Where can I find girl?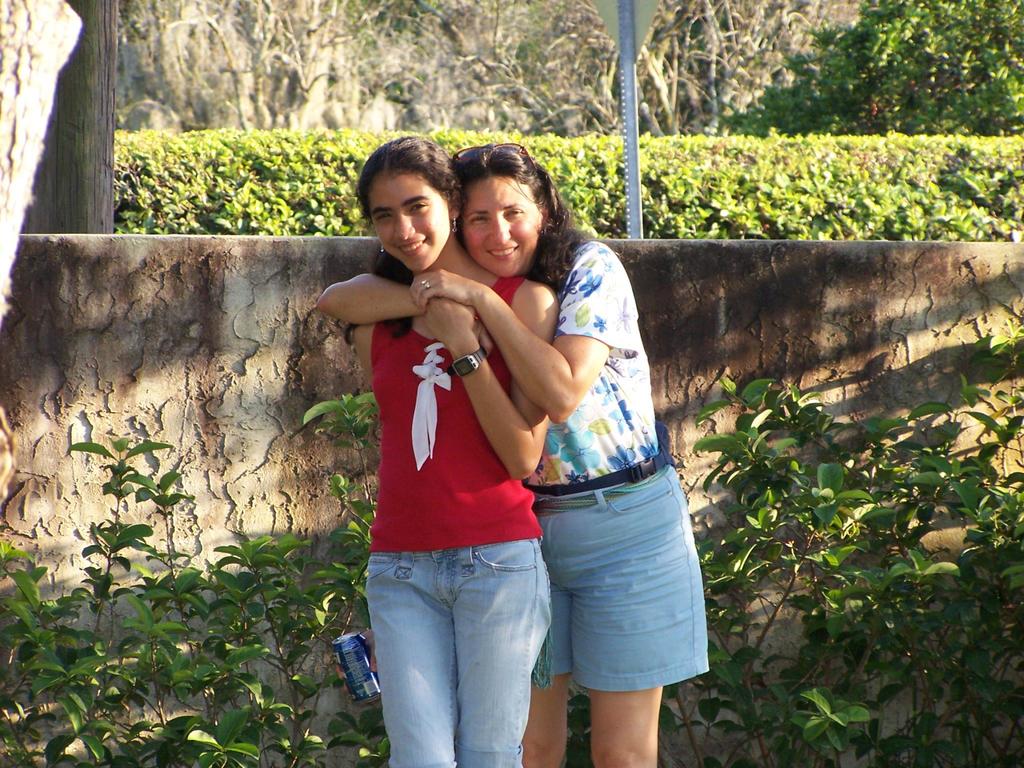
You can find it at rect(313, 140, 710, 767).
